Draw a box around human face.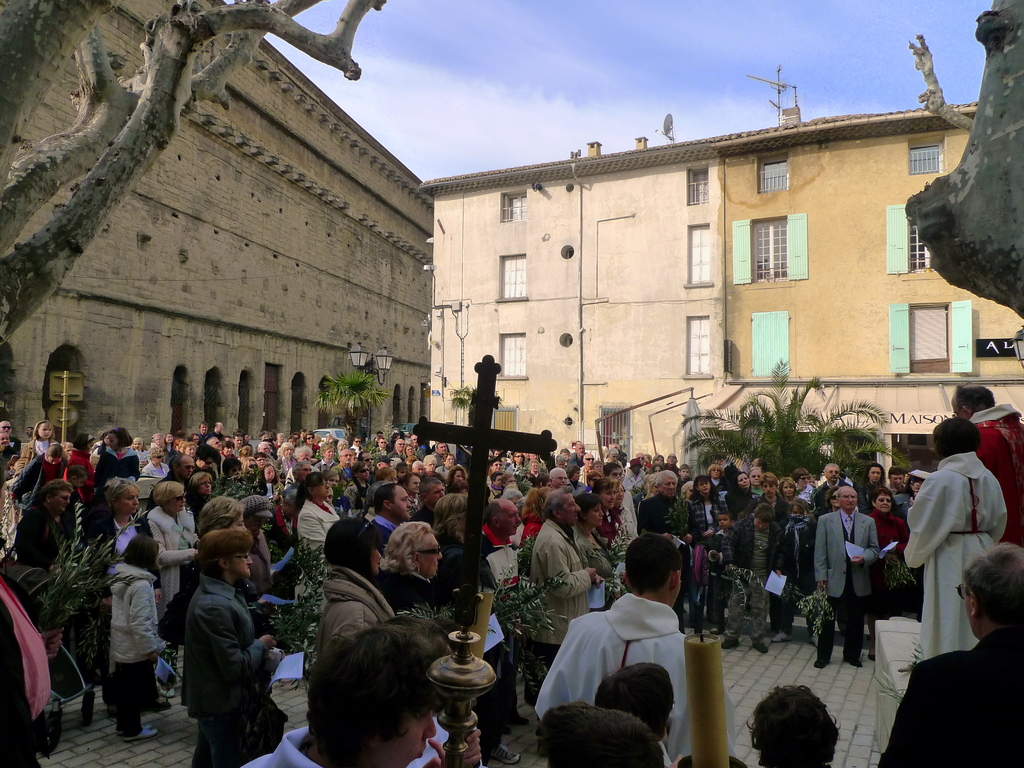
<bbox>381, 461, 389, 466</bbox>.
